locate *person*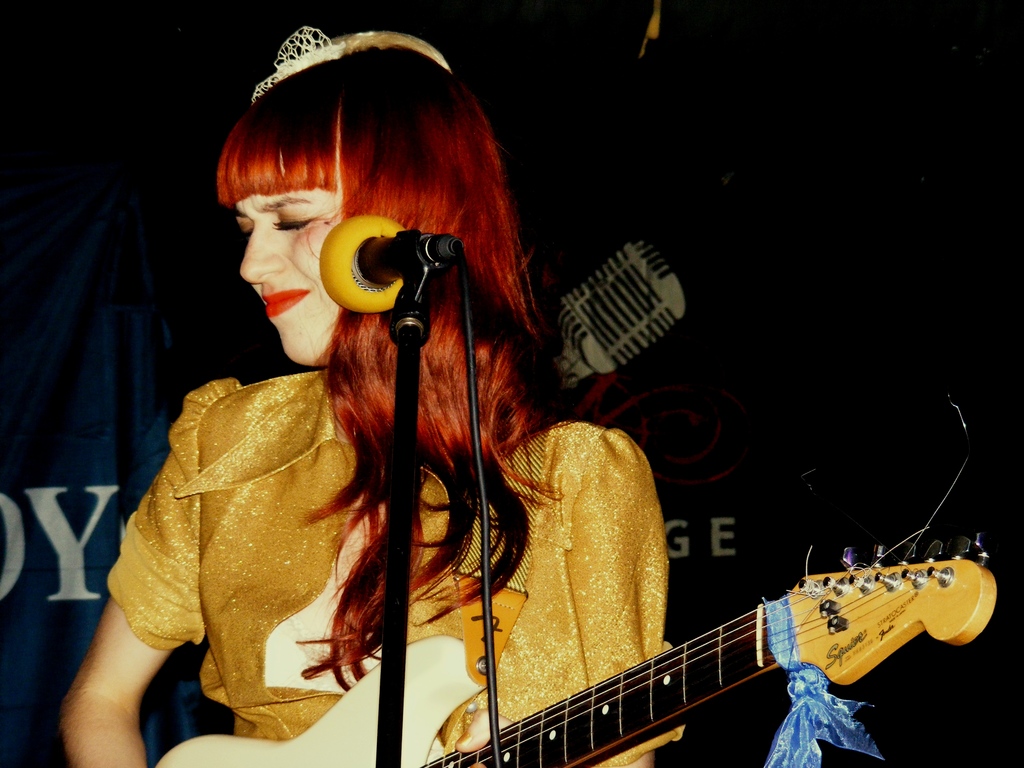
[left=57, top=24, right=694, bottom=767]
